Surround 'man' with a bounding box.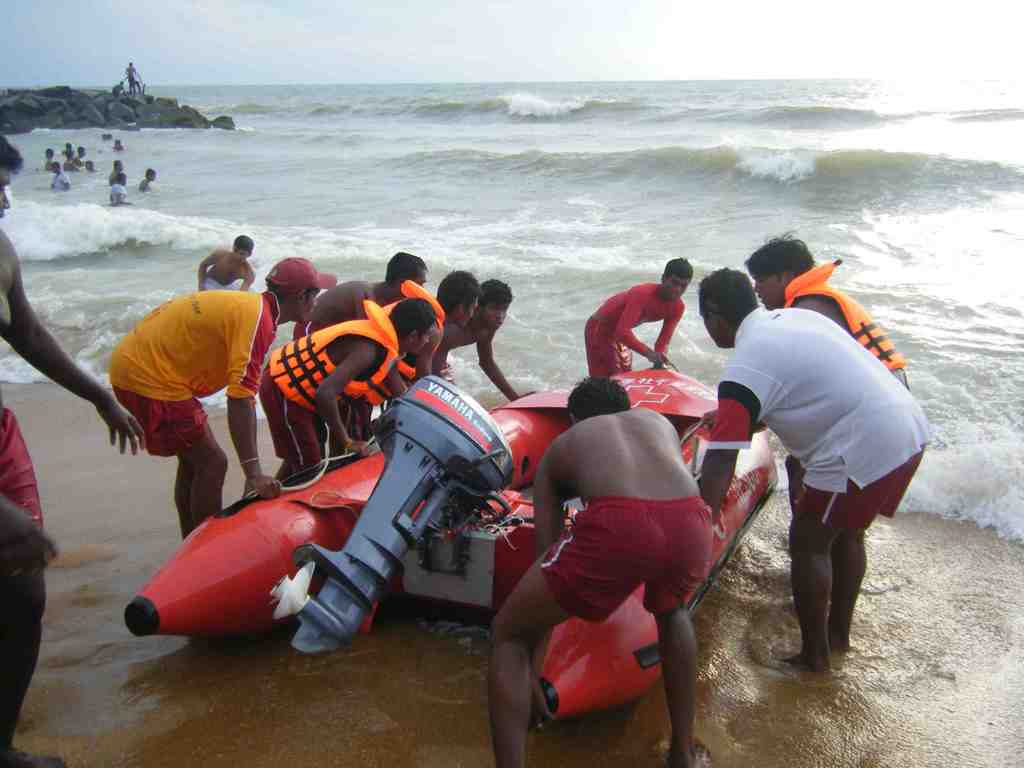
rect(354, 269, 480, 417).
